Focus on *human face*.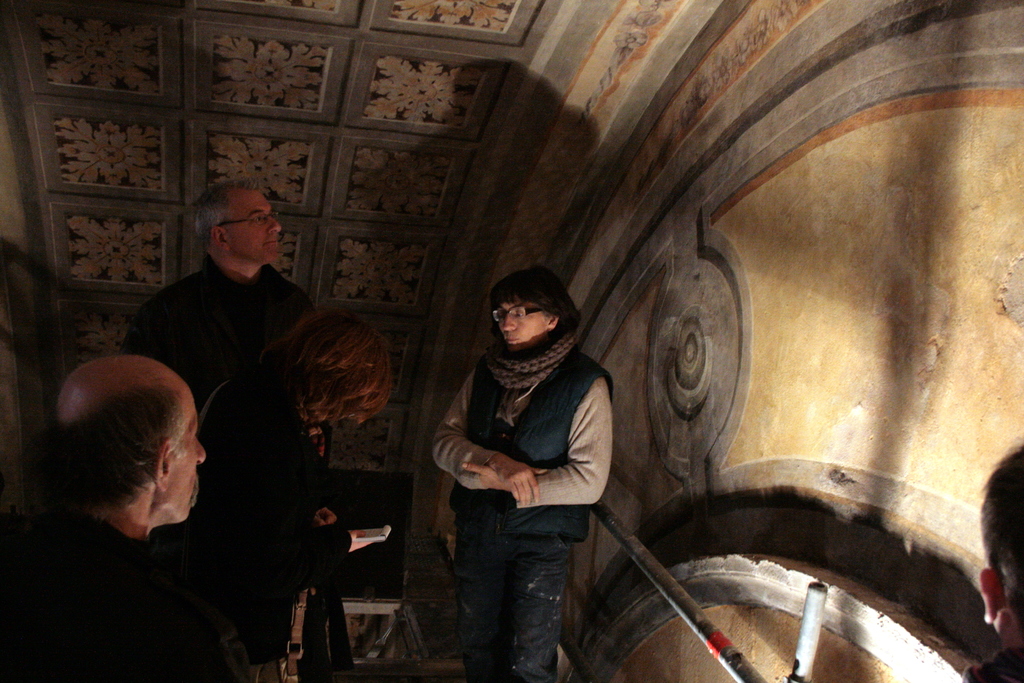
Focused at (168, 406, 206, 527).
